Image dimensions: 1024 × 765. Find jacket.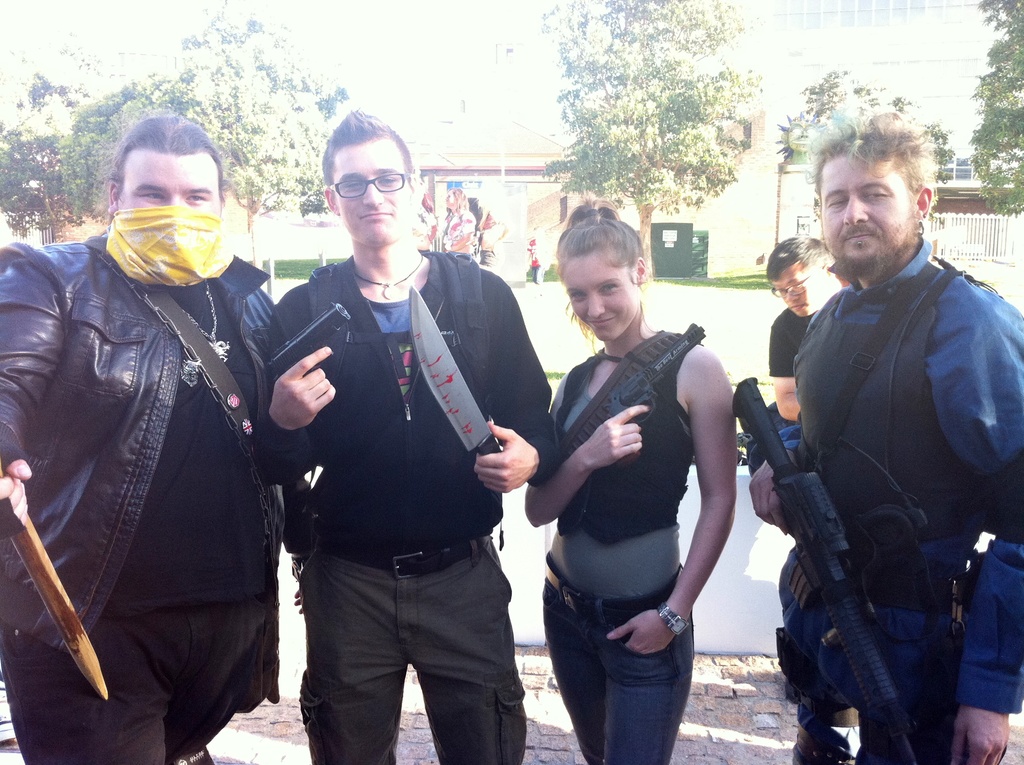
(522,321,696,545).
